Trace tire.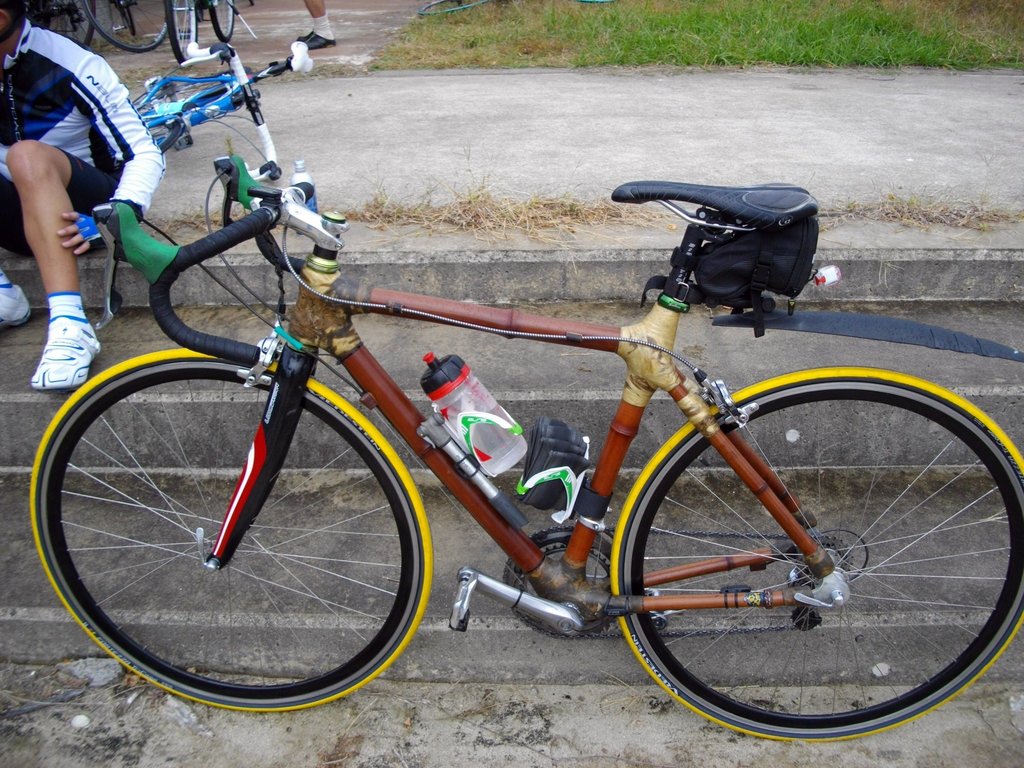
Traced to pyautogui.locateOnScreen(29, 348, 440, 712).
